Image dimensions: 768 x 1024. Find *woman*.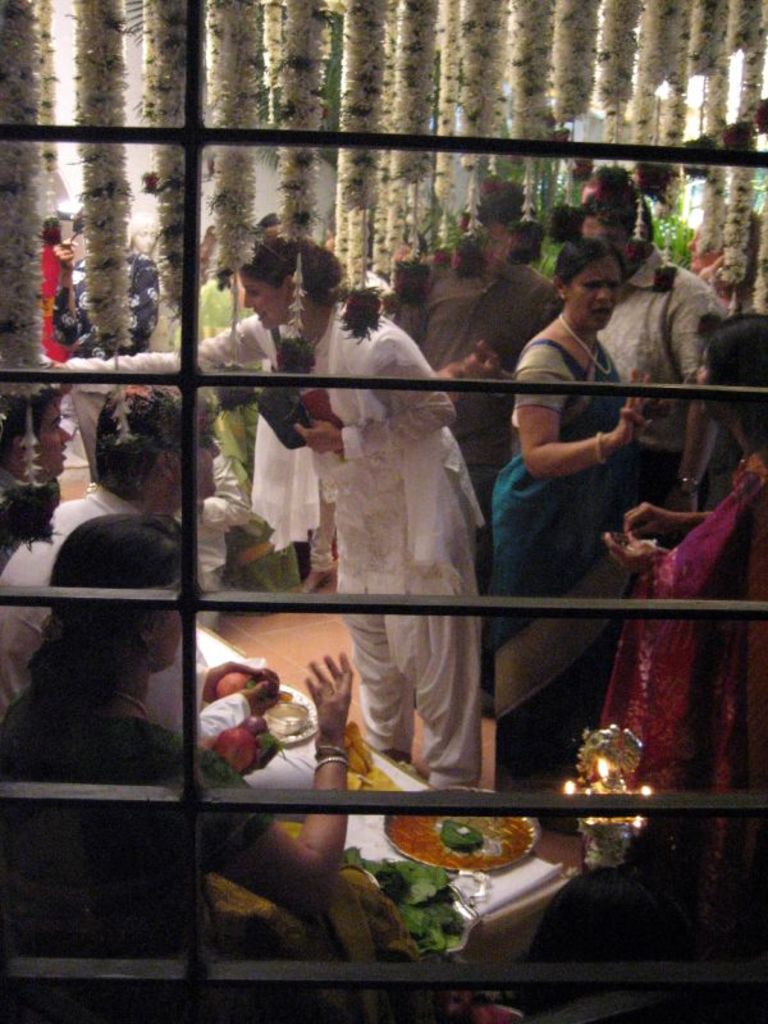
(595, 311, 767, 927).
